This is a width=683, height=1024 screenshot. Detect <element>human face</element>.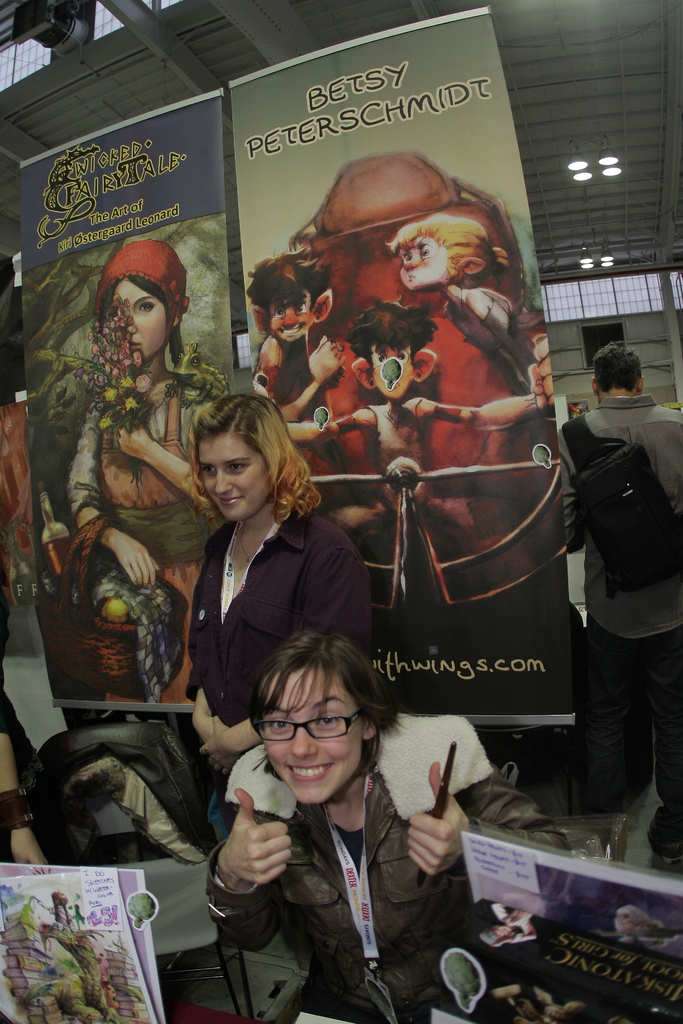
Rect(399, 232, 449, 286).
